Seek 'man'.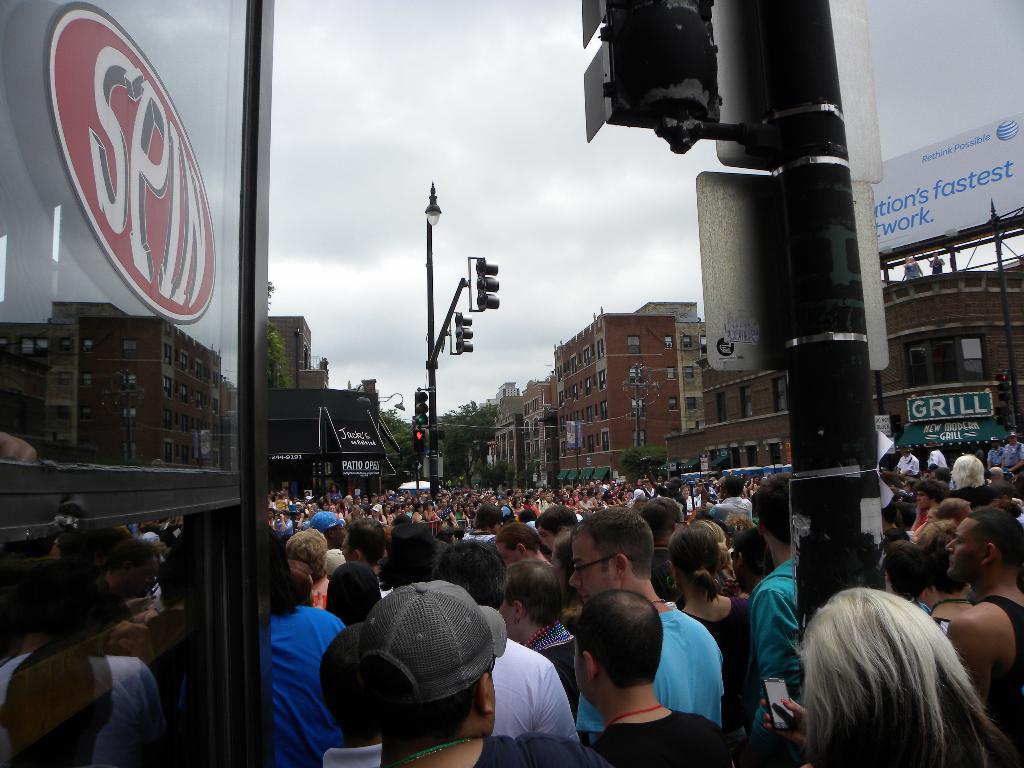
<region>638, 455, 689, 508</region>.
